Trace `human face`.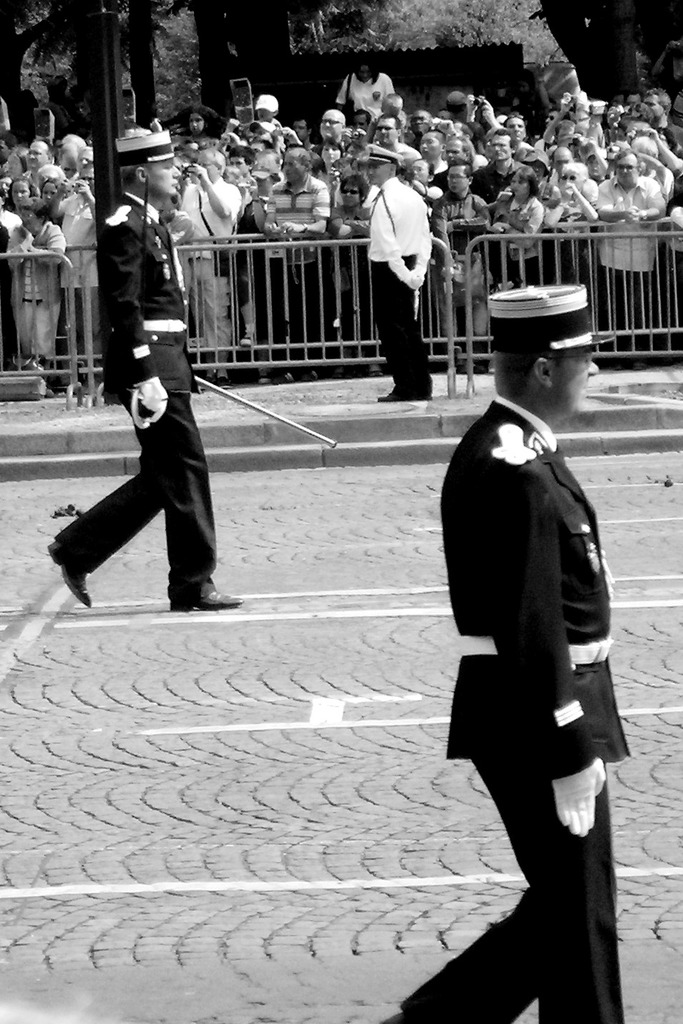
Traced to x1=420 y1=163 x2=424 y2=181.
